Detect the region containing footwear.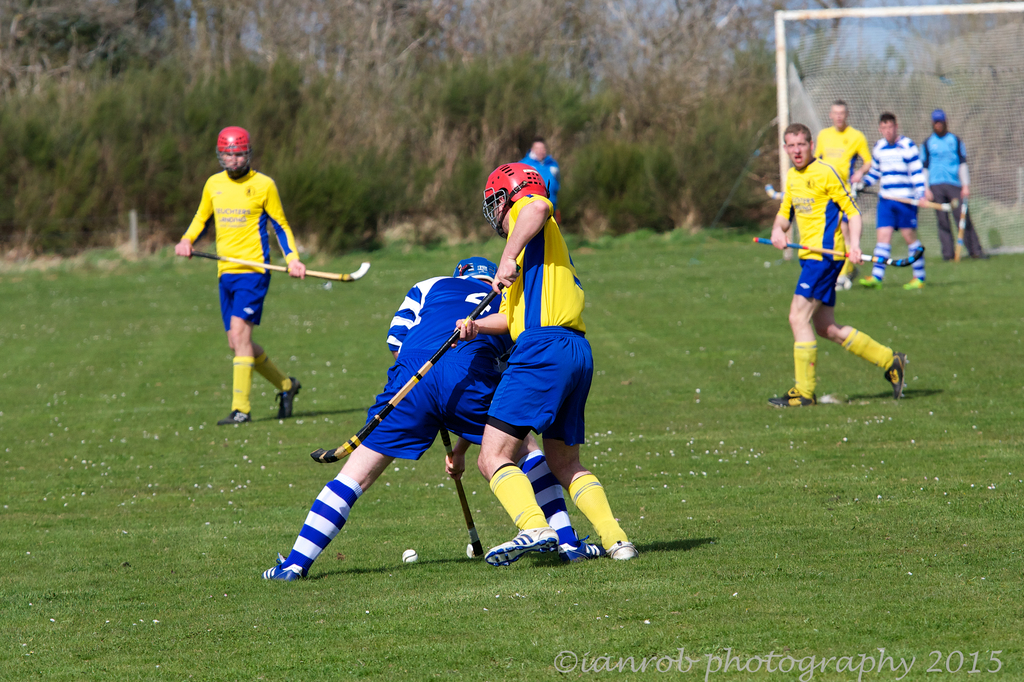
(887, 346, 904, 397).
